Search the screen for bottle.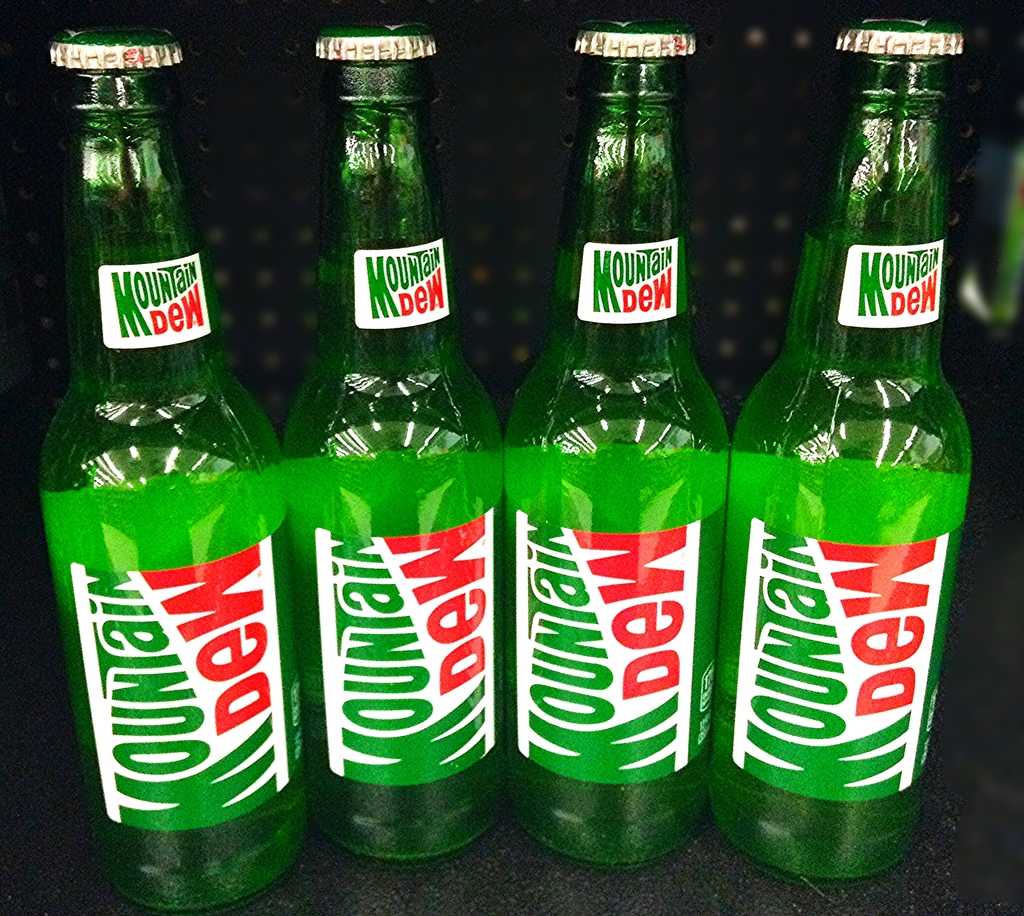
Found at pyautogui.locateOnScreen(501, 19, 730, 872).
